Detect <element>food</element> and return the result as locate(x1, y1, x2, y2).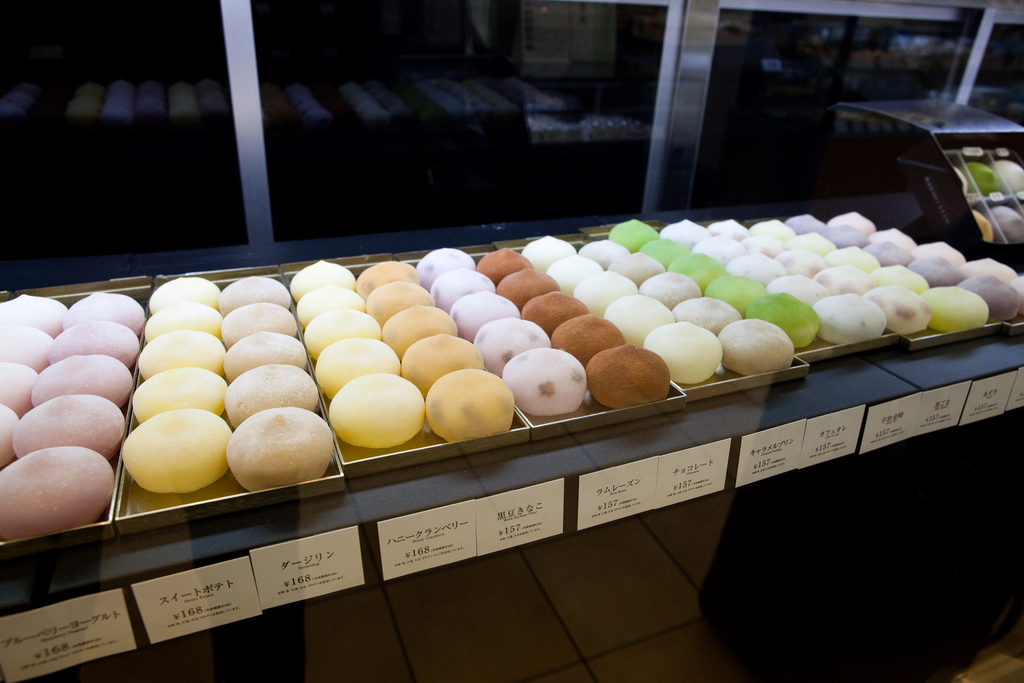
locate(476, 246, 535, 284).
